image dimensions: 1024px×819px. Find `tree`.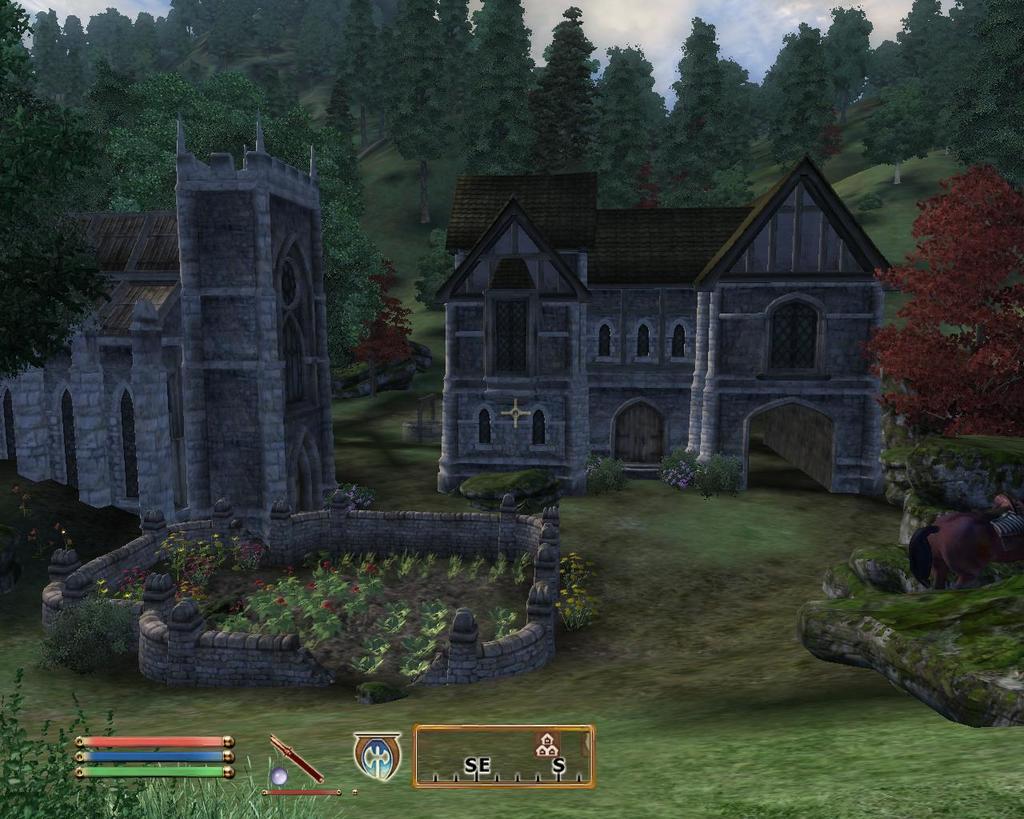
l=663, t=16, r=754, b=199.
